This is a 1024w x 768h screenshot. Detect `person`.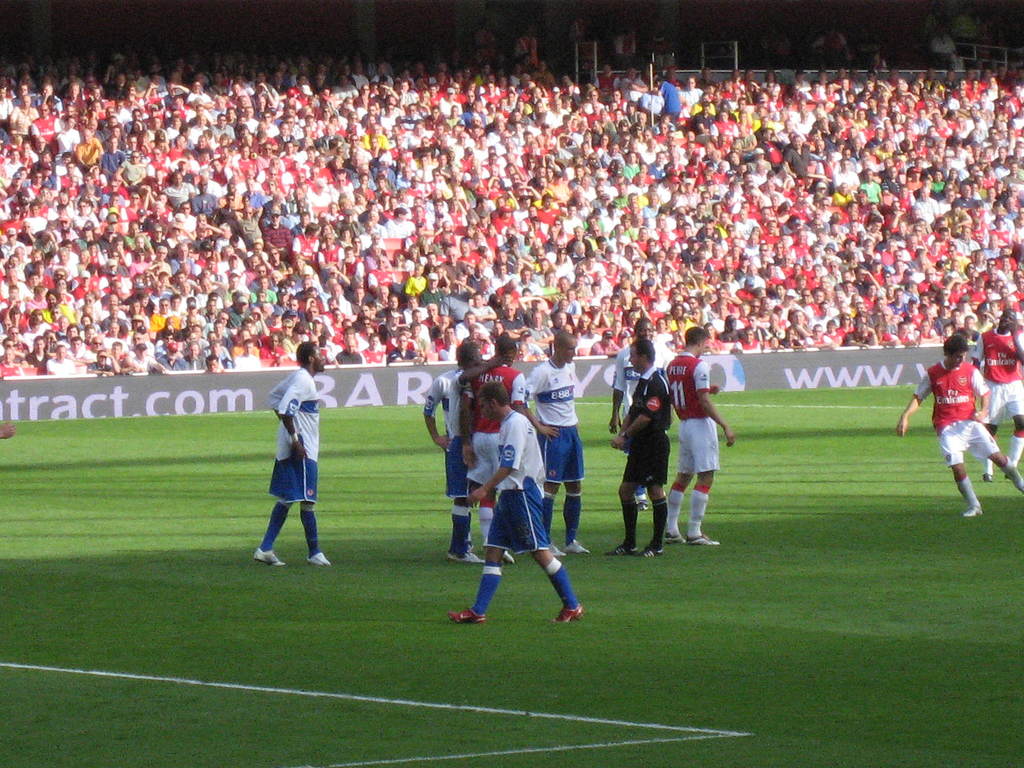
[609,320,662,433].
